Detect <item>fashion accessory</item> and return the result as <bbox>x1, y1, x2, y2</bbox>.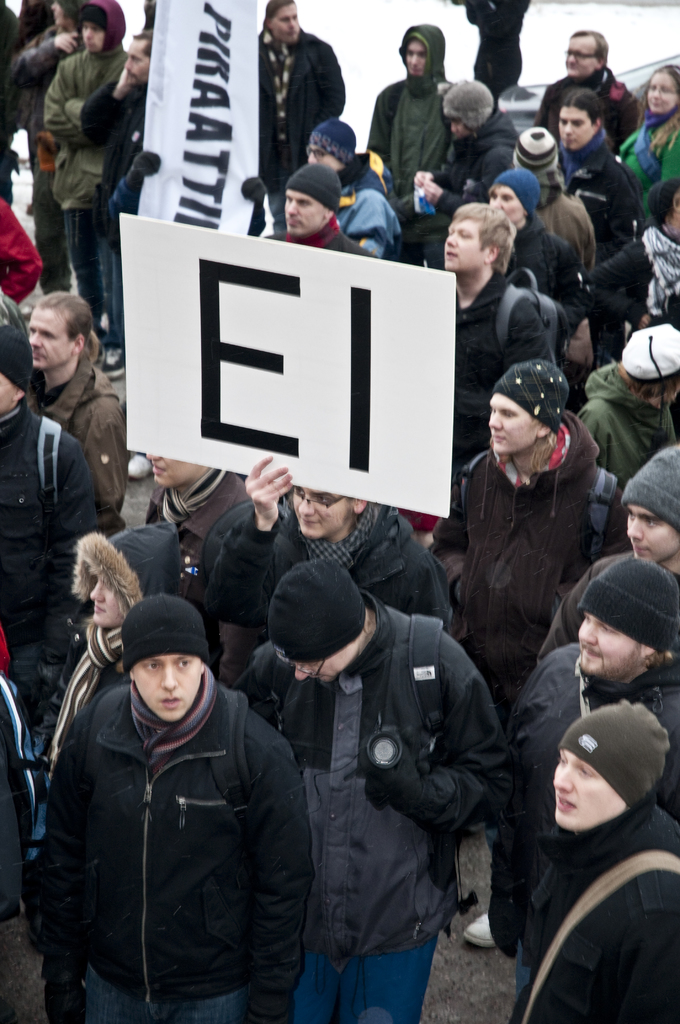
<bbox>488, 356, 570, 433</bbox>.
